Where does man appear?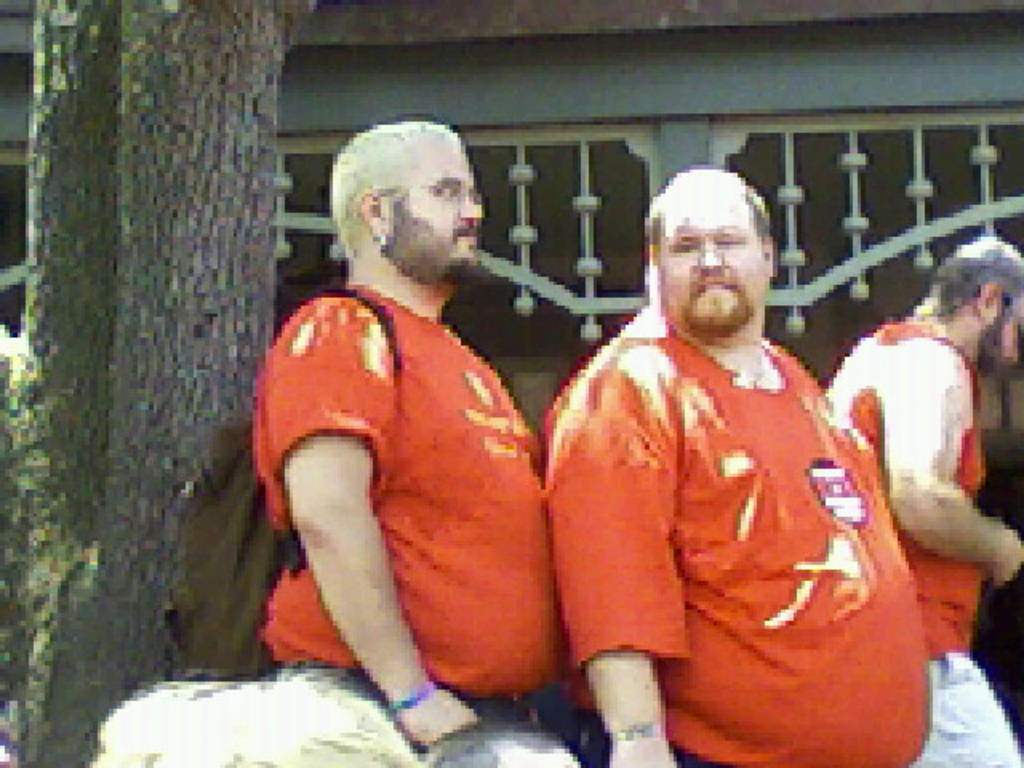
Appears at BBox(526, 163, 926, 749).
